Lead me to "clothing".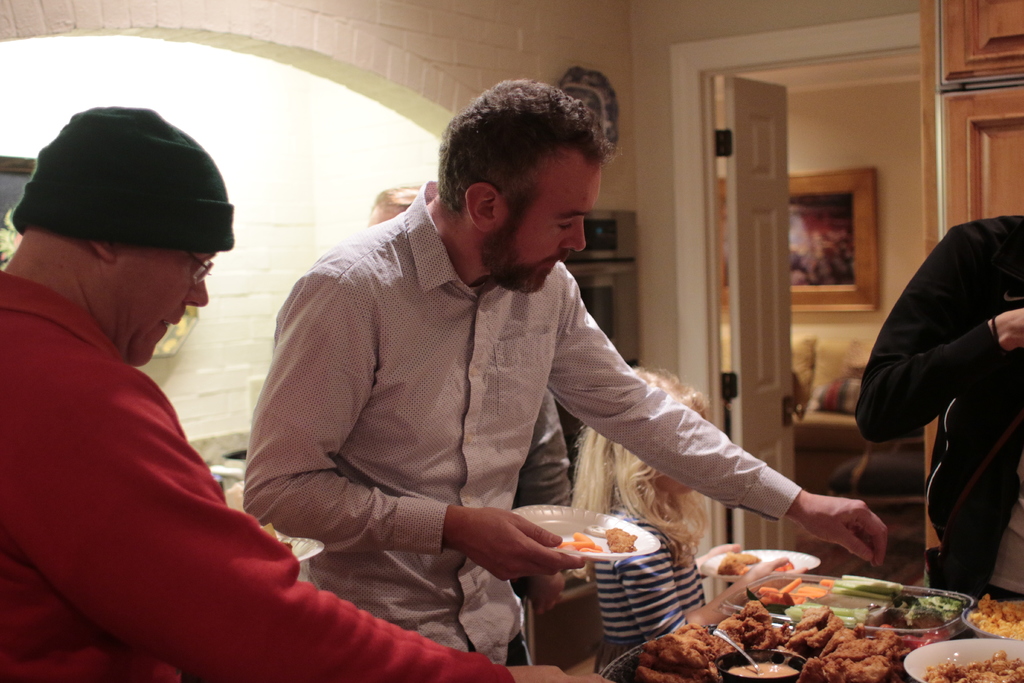
Lead to <box>240,129,794,666</box>.
